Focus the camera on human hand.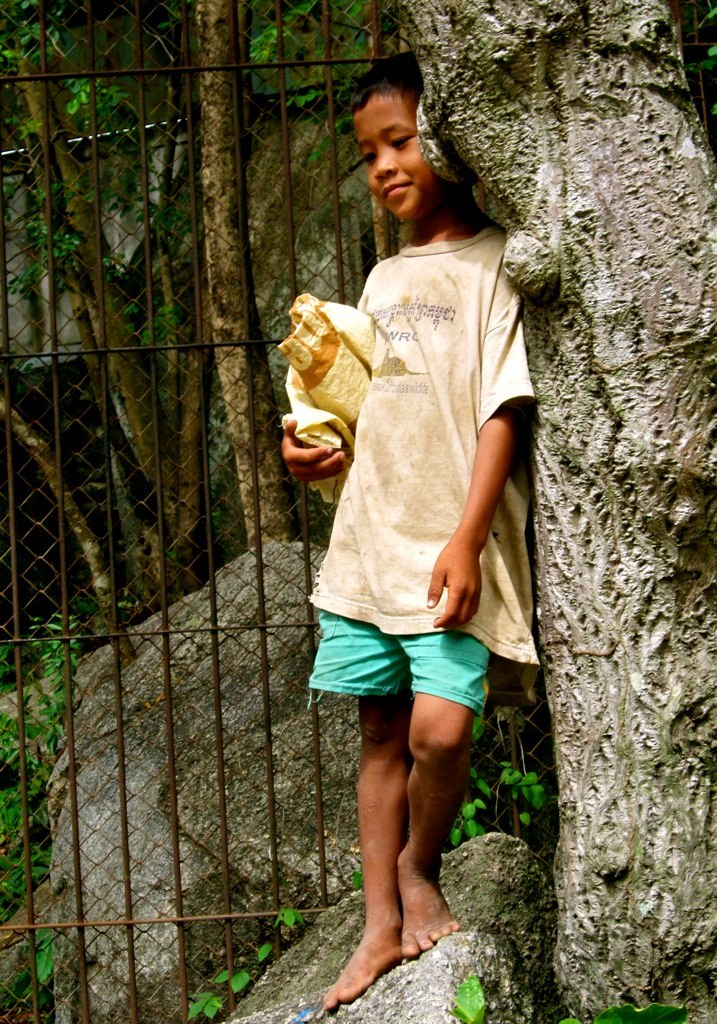
Focus region: x1=420, y1=535, x2=487, y2=640.
